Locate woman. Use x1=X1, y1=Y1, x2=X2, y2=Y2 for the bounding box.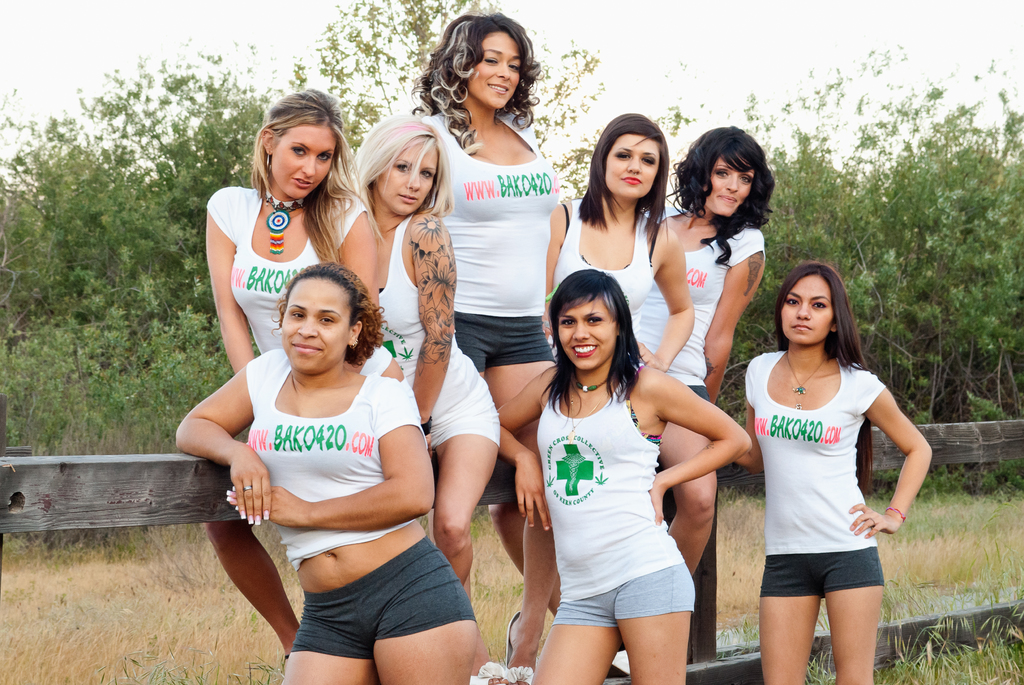
x1=495, y1=265, x2=757, y2=684.
